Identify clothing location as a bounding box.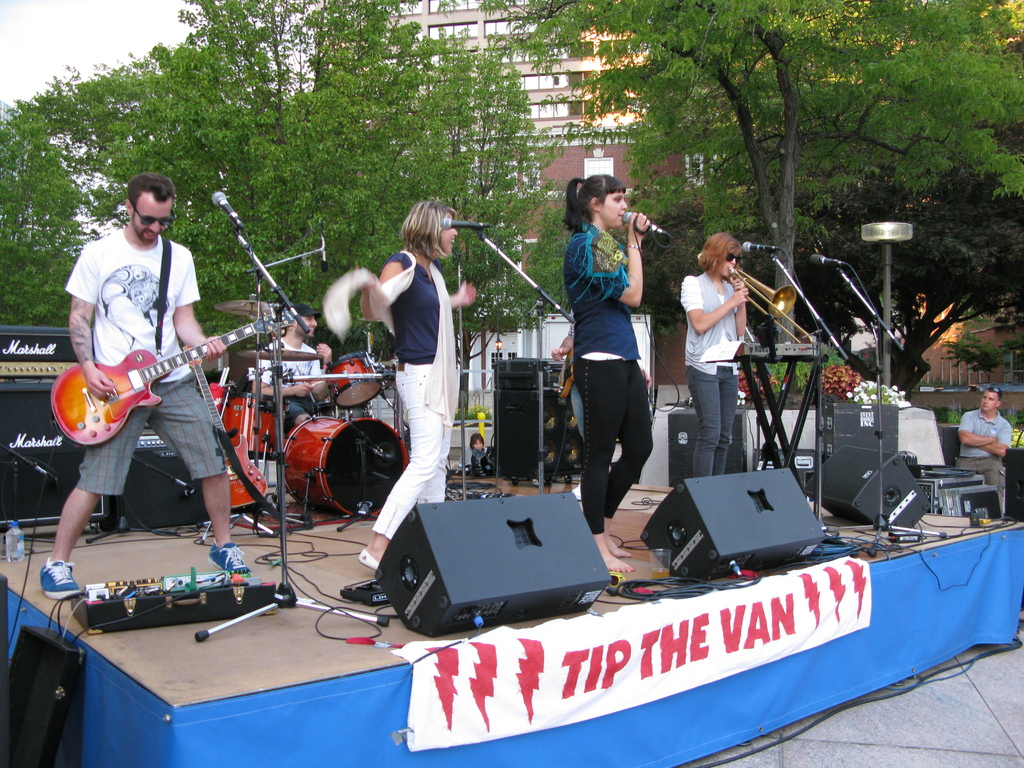
Rect(563, 313, 646, 444).
